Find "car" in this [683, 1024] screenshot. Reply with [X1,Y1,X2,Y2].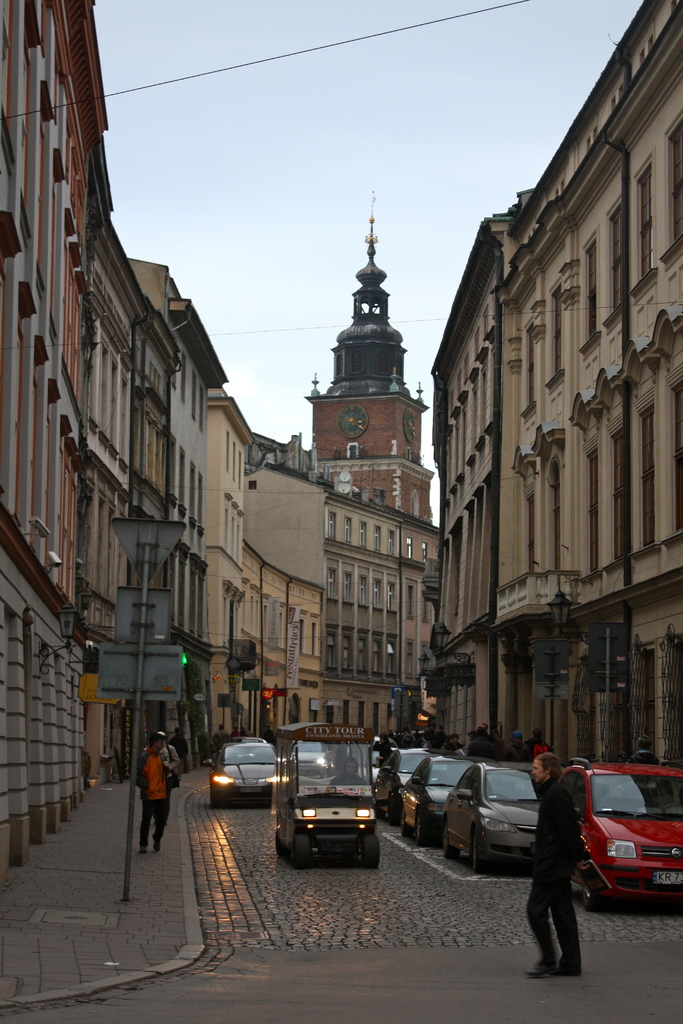
[379,748,437,823].
